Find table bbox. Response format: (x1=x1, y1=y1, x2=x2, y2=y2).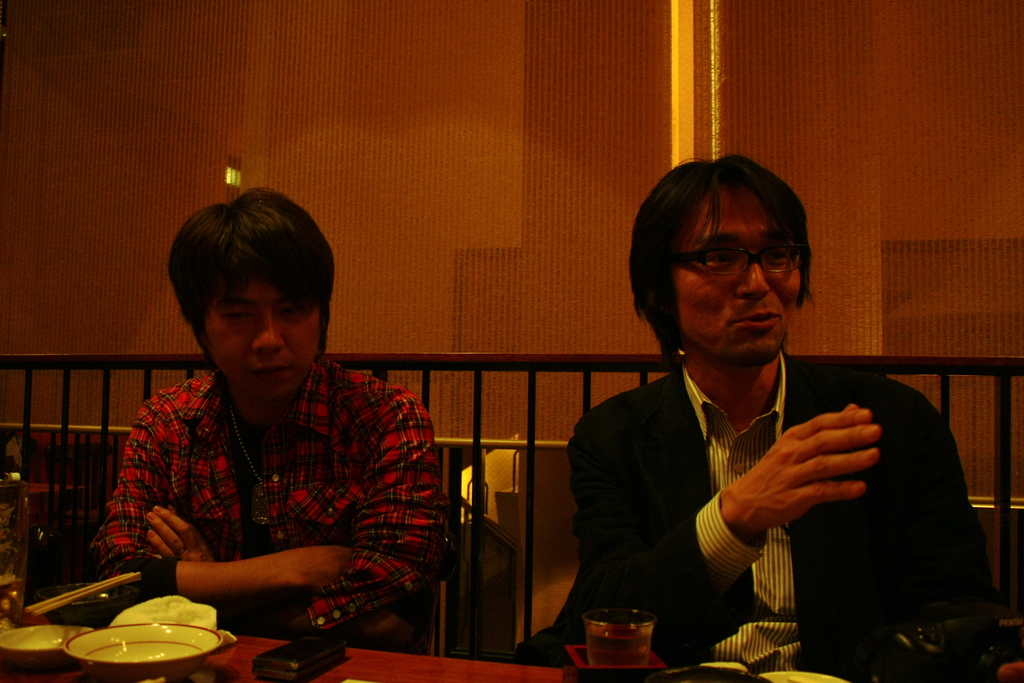
(x1=0, y1=576, x2=1018, y2=682).
